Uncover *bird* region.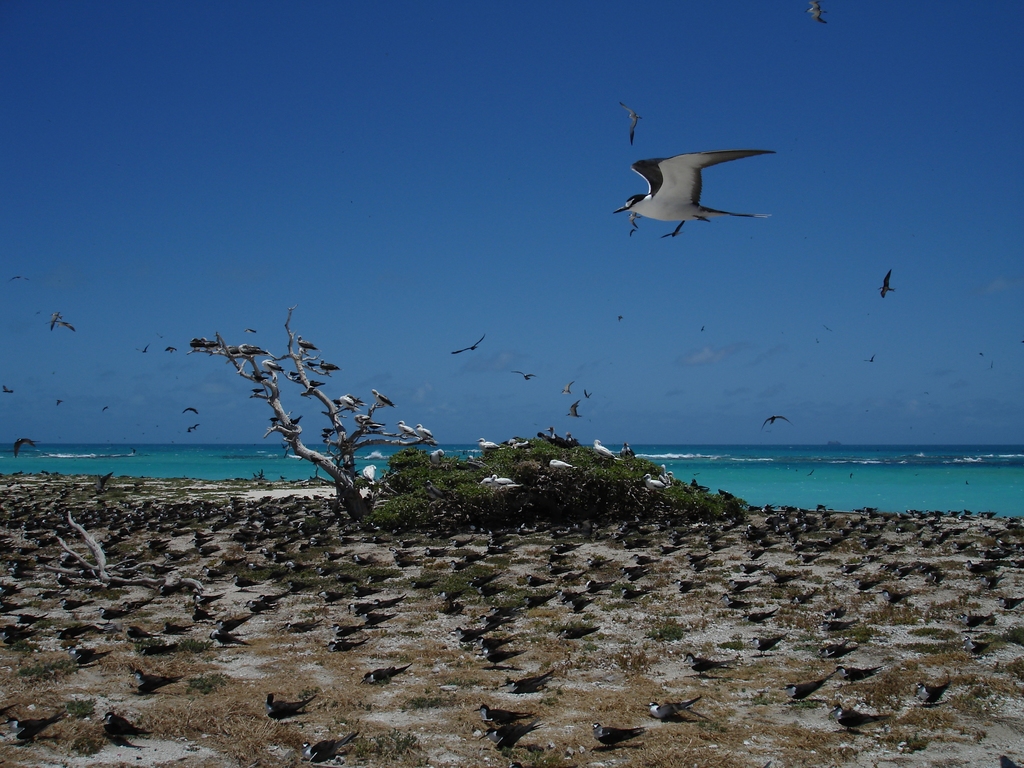
Uncovered: (left=995, top=597, right=1023, bottom=614).
